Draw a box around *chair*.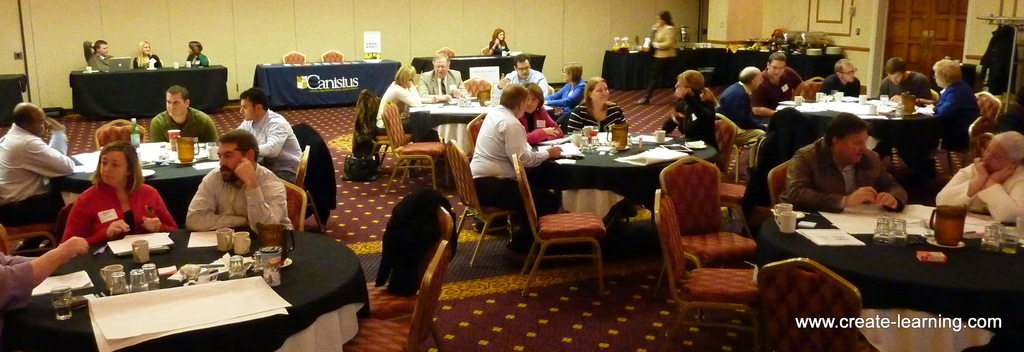
[765, 156, 792, 207].
